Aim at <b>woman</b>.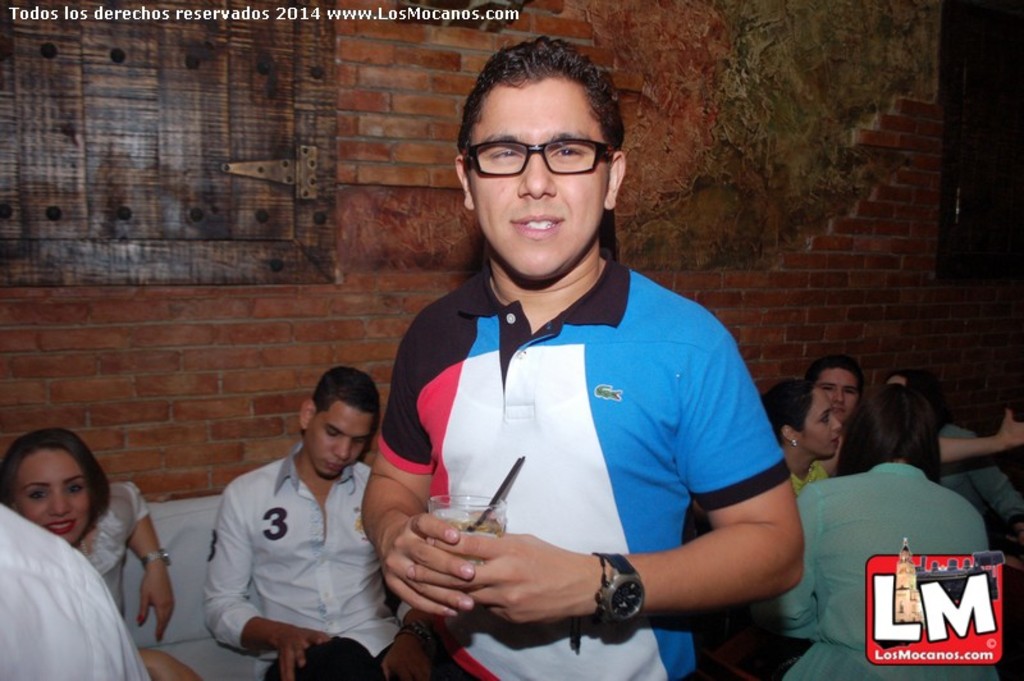
Aimed at crop(753, 383, 997, 680).
